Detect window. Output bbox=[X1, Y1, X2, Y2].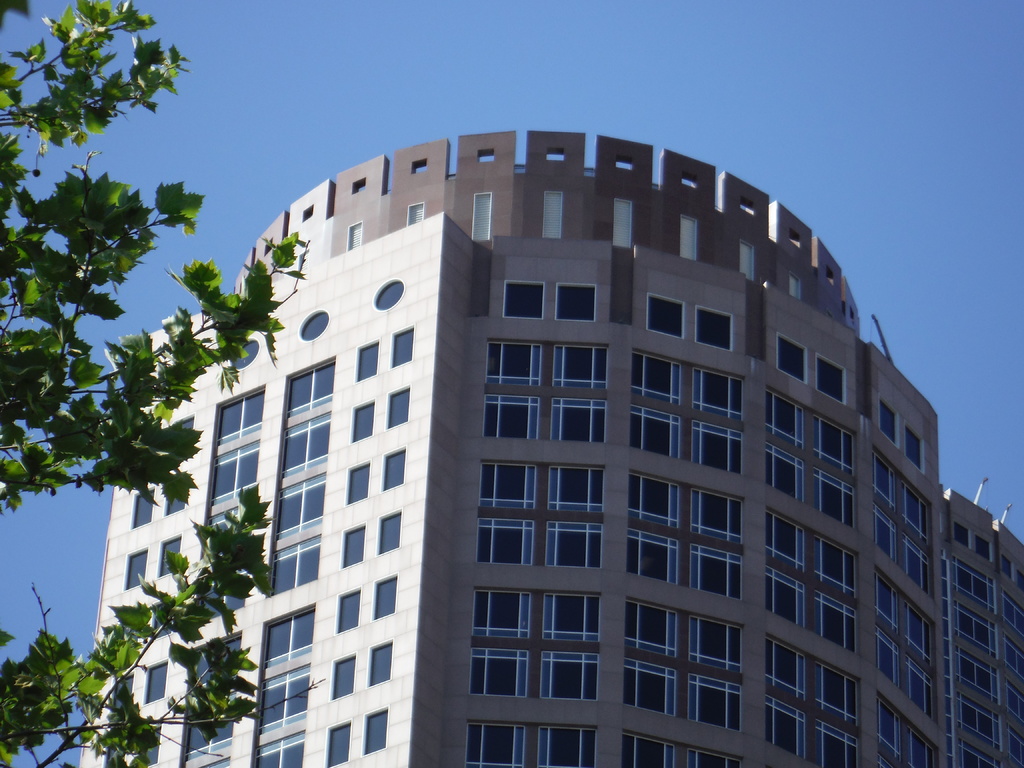
bbox=[380, 441, 411, 495].
